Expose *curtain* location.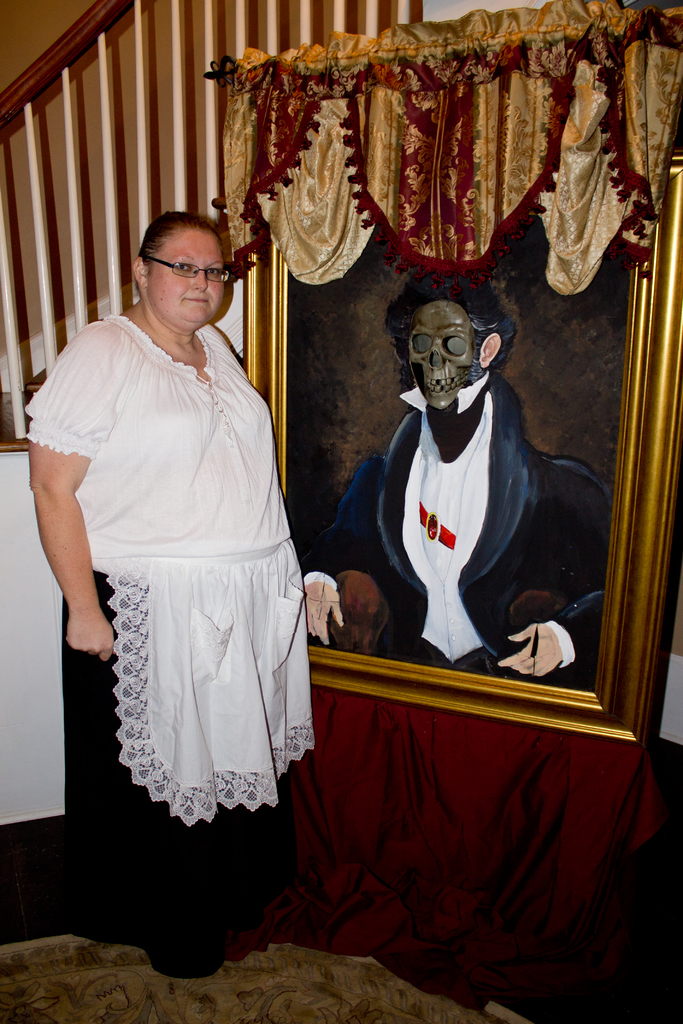
Exposed at region(213, 0, 682, 291).
